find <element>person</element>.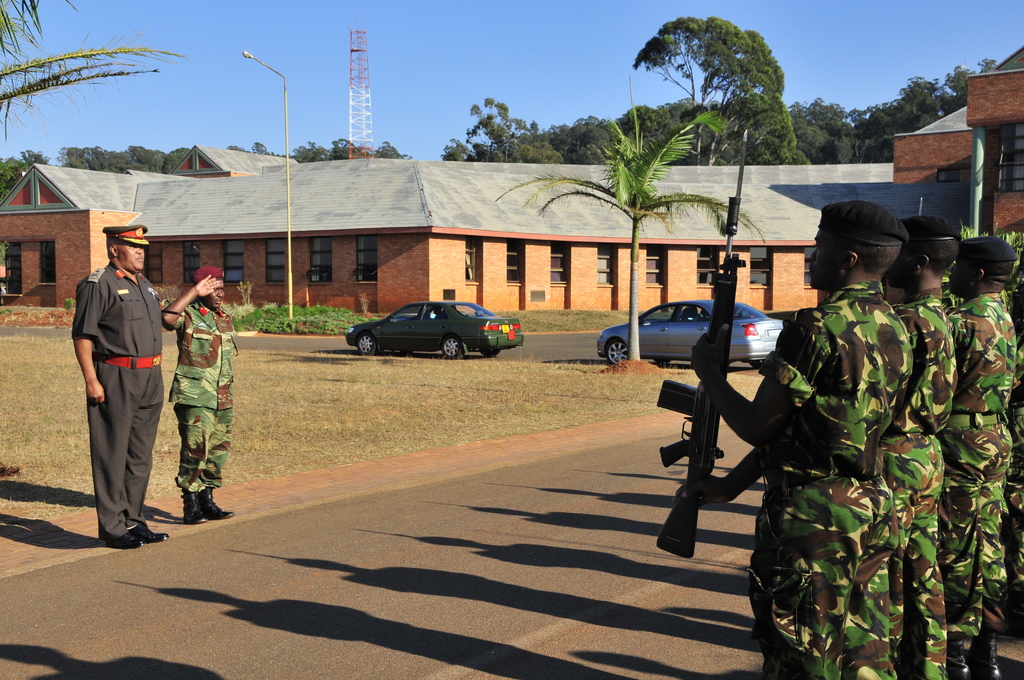
<bbox>951, 241, 1023, 679</bbox>.
